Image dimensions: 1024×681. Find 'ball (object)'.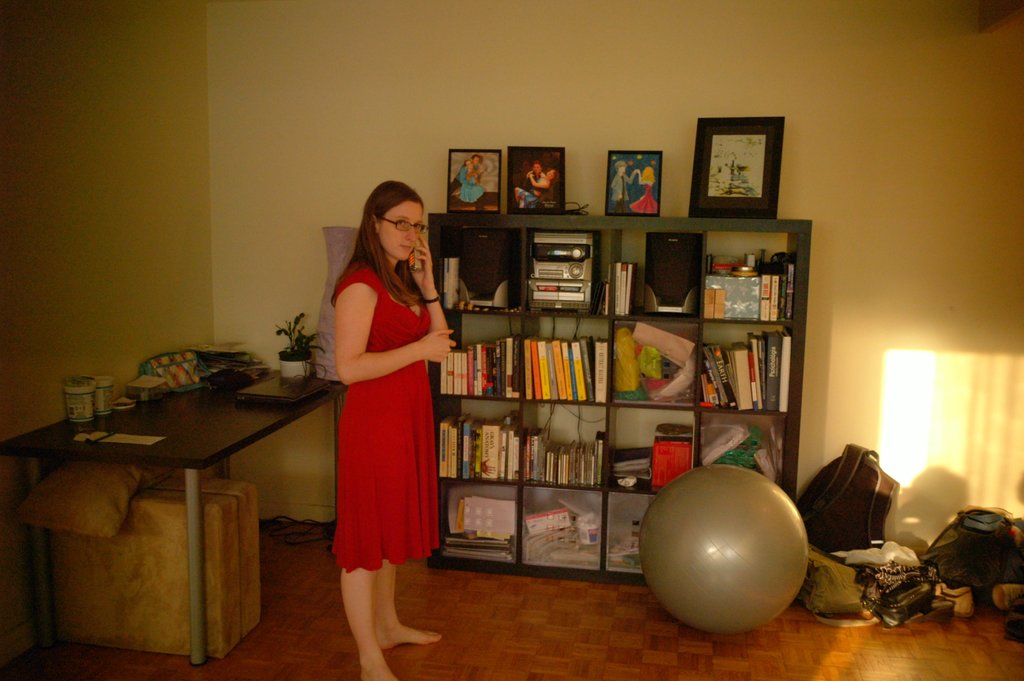
BBox(639, 466, 812, 640).
